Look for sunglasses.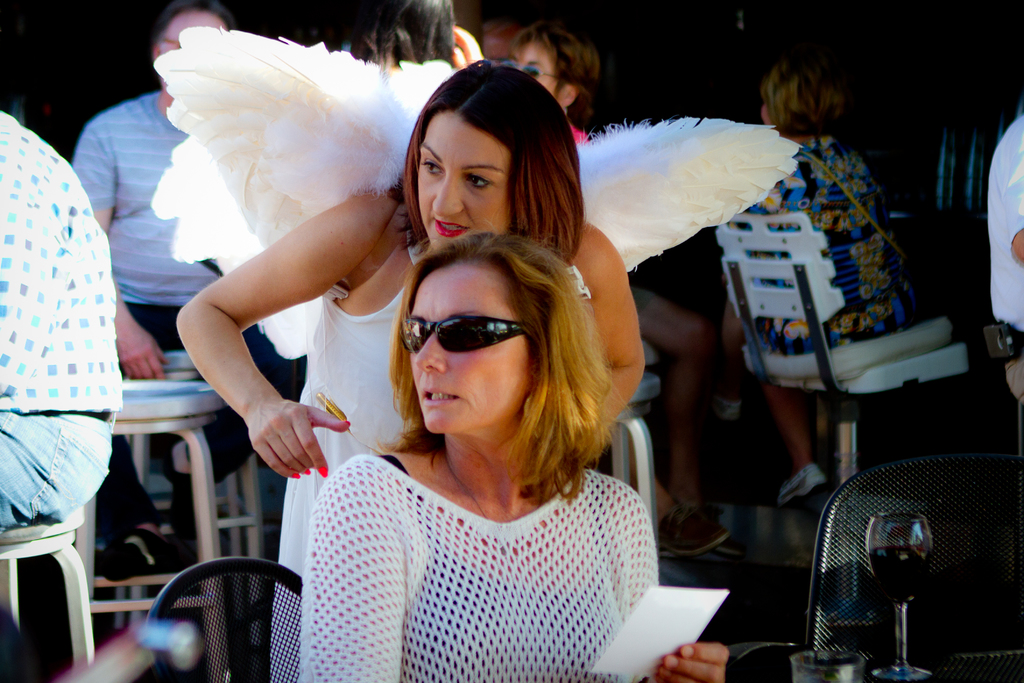
Found: (506,63,561,78).
